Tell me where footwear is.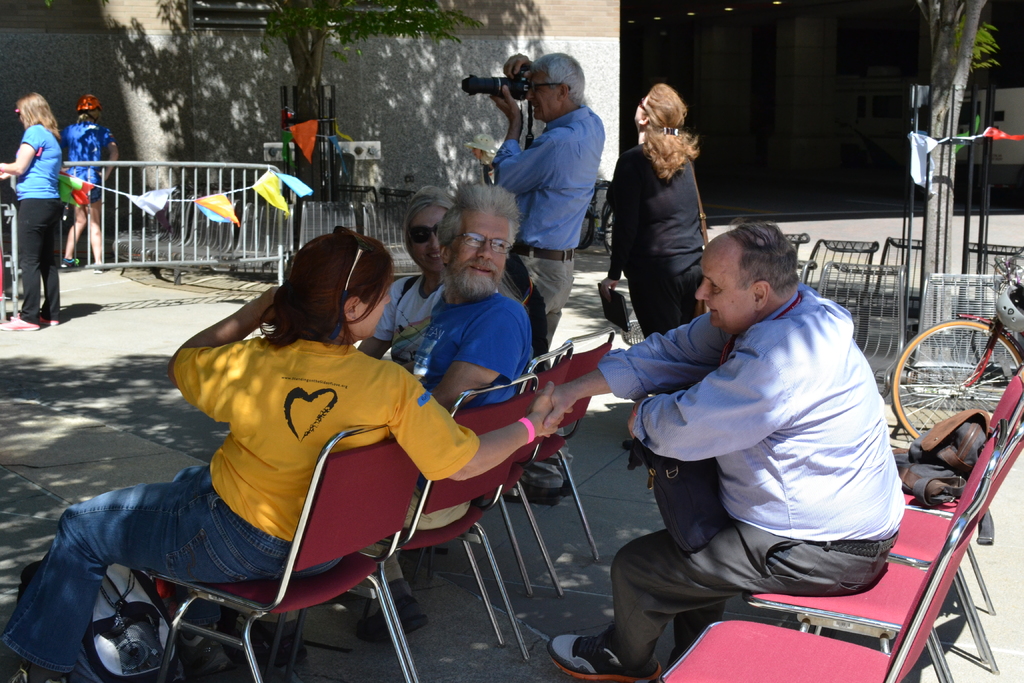
footwear is at bbox=[173, 628, 246, 682].
